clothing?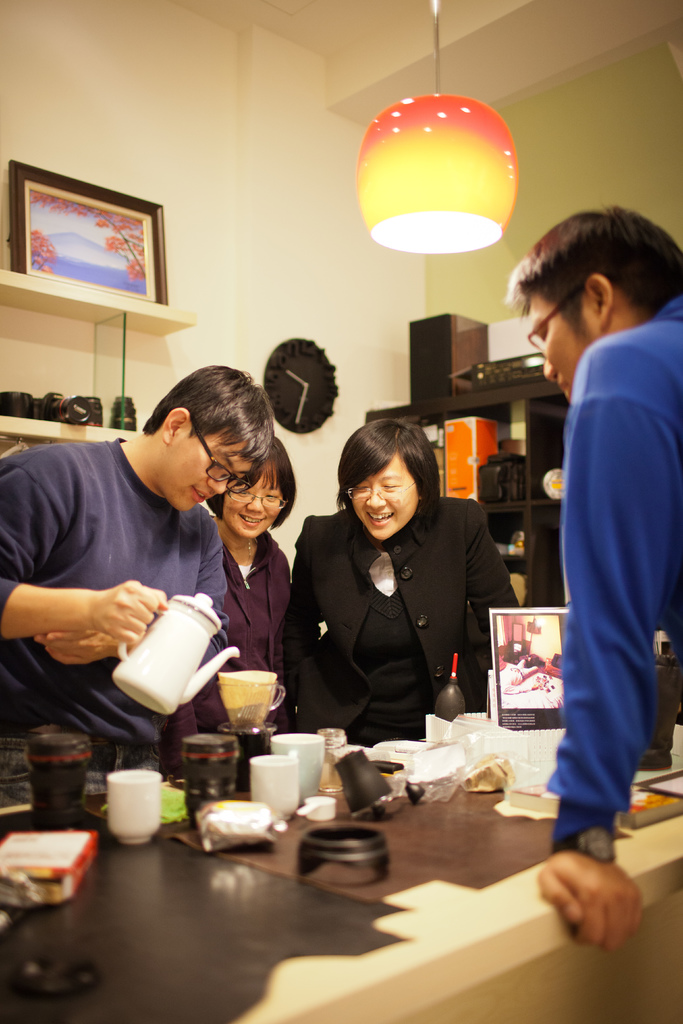
bbox(164, 529, 304, 774)
